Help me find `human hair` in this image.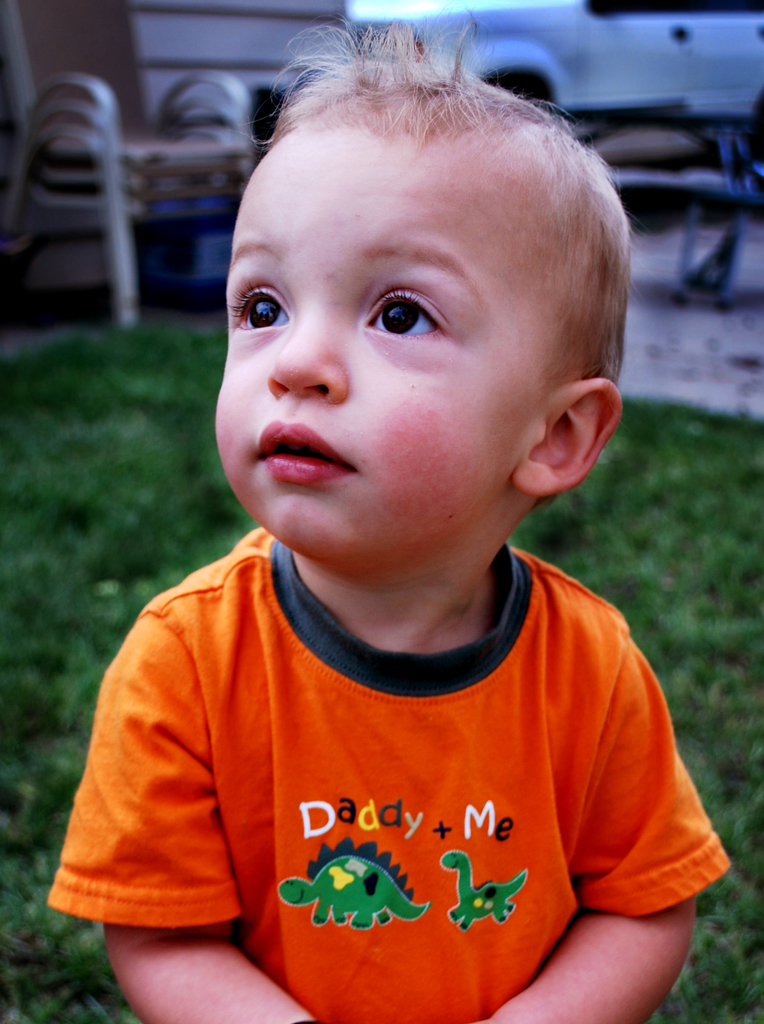
Found it: bbox=[250, 16, 644, 387].
